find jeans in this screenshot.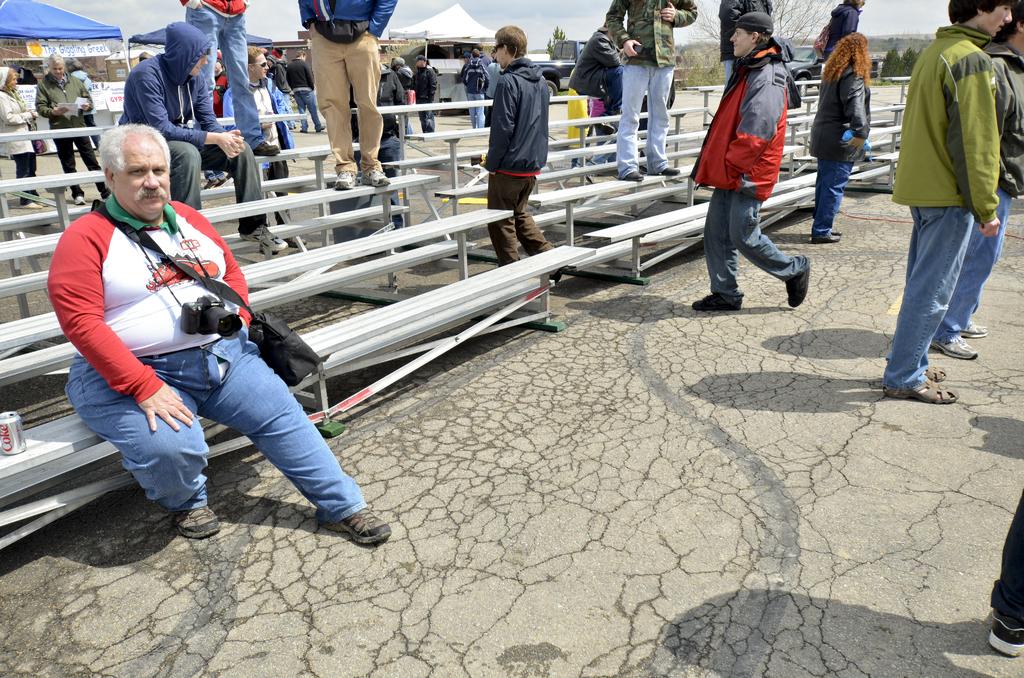
The bounding box for jeans is <box>812,159,851,240</box>.
